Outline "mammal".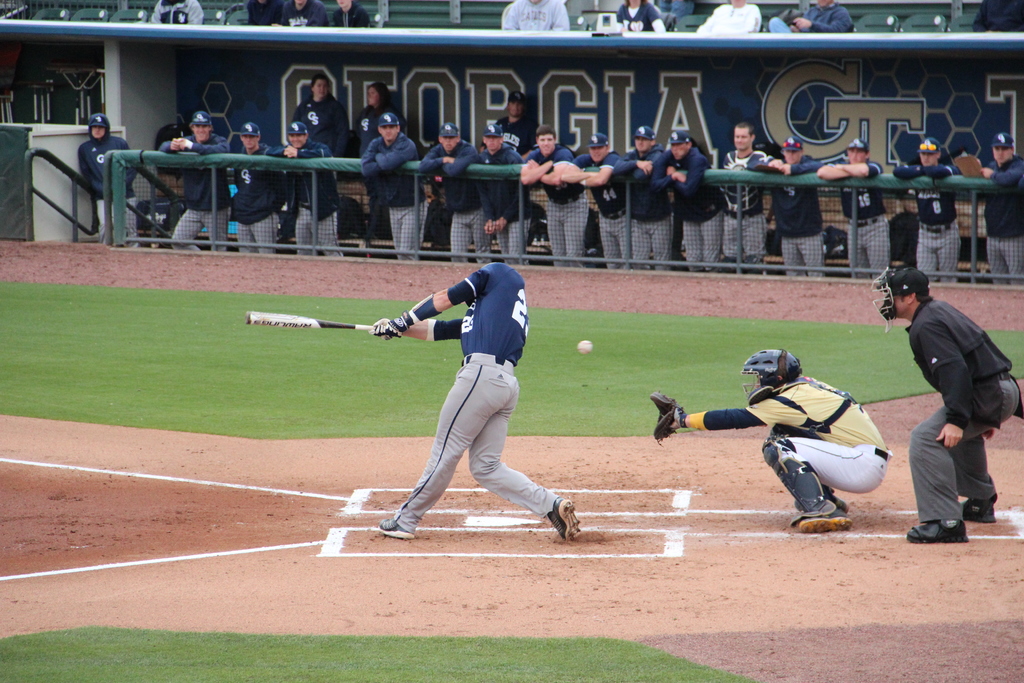
Outline: (x1=978, y1=0, x2=1023, y2=35).
